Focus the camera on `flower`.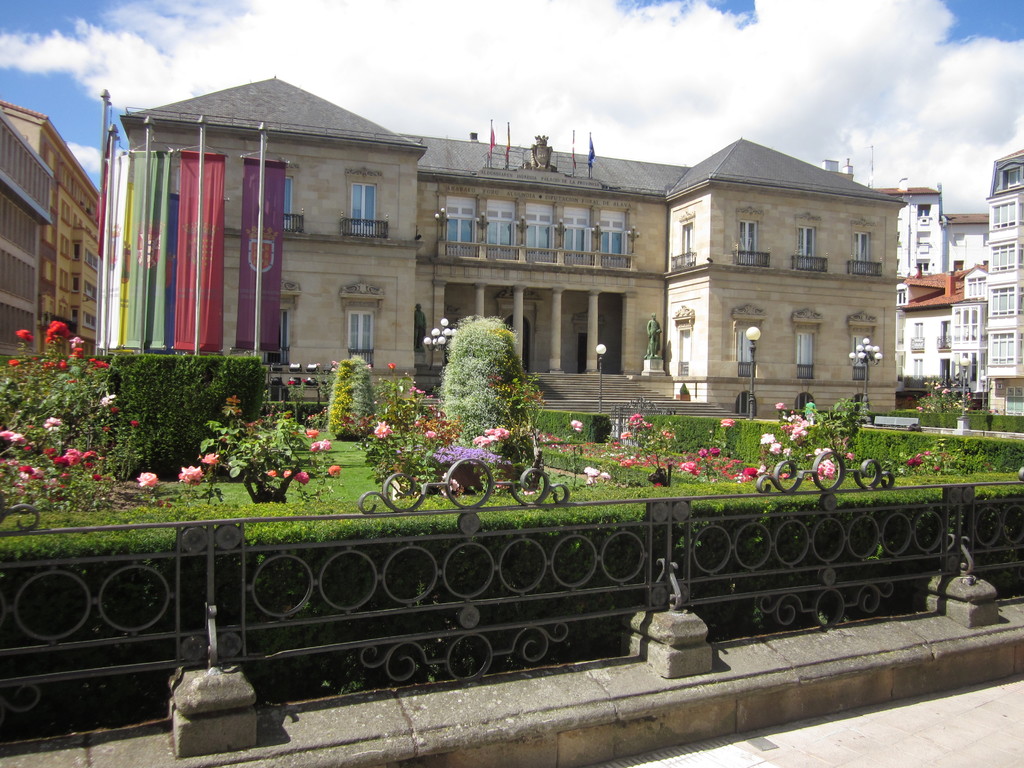
Focus region: (15, 328, 31, 342).
